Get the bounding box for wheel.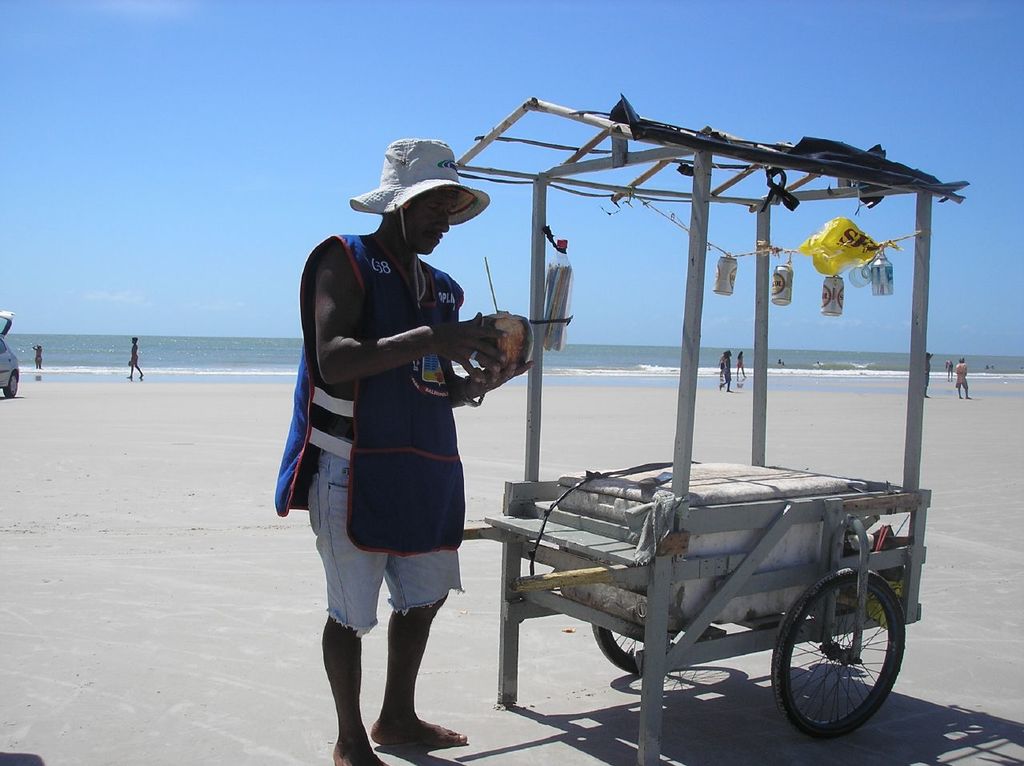
[6,377,18,397].
